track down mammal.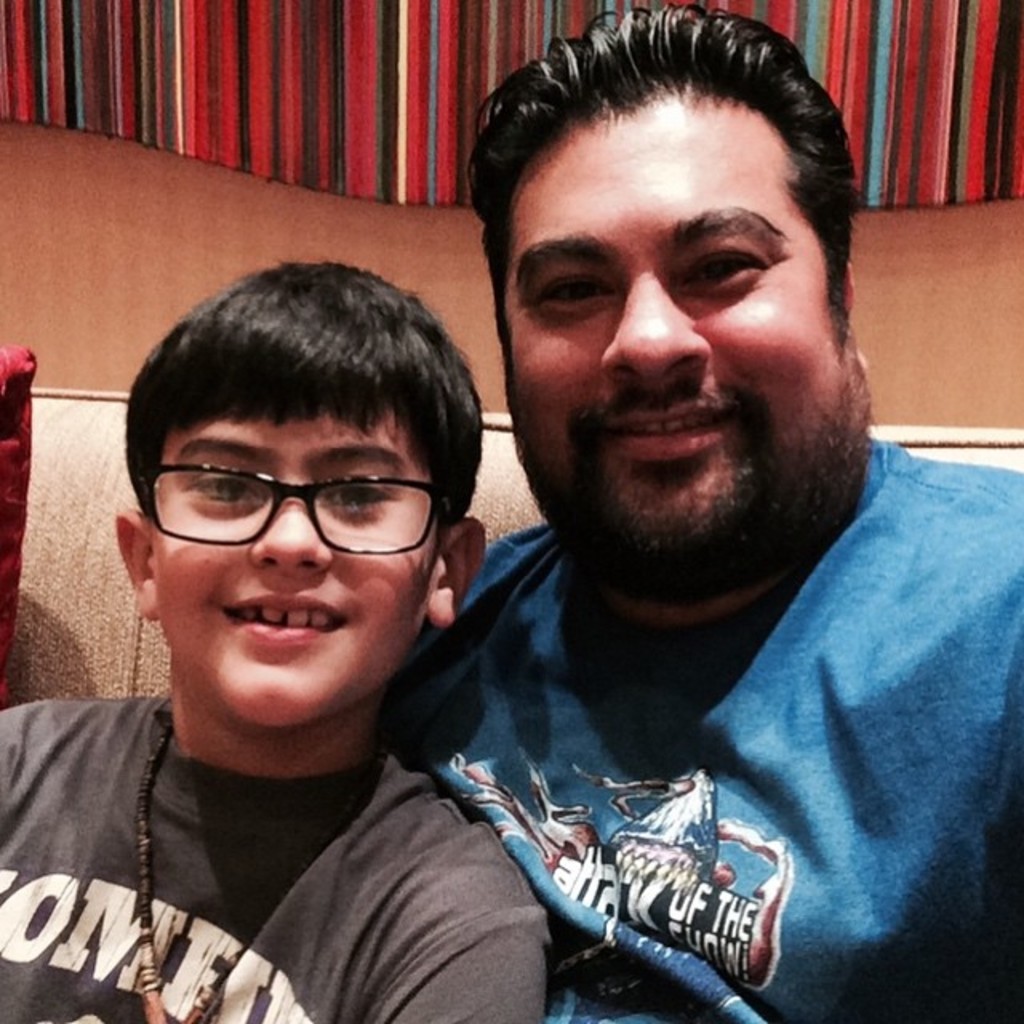
Tracked to x1=0 y1=259 x2=552 y2=1022.
